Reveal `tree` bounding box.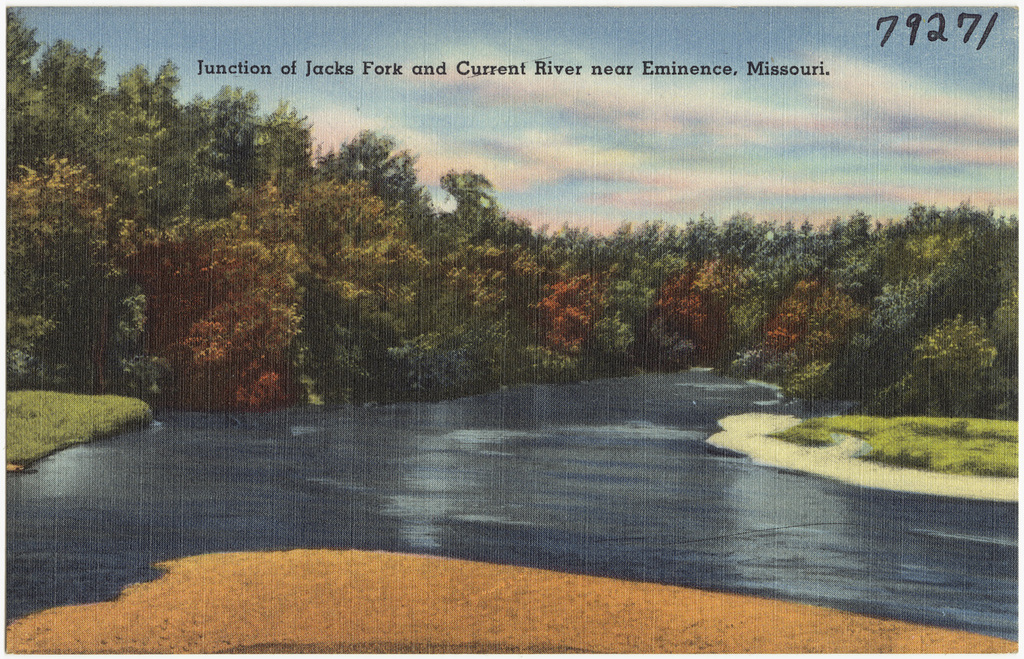
Revealed: left=49, top=40, right=109, bottom=94.
